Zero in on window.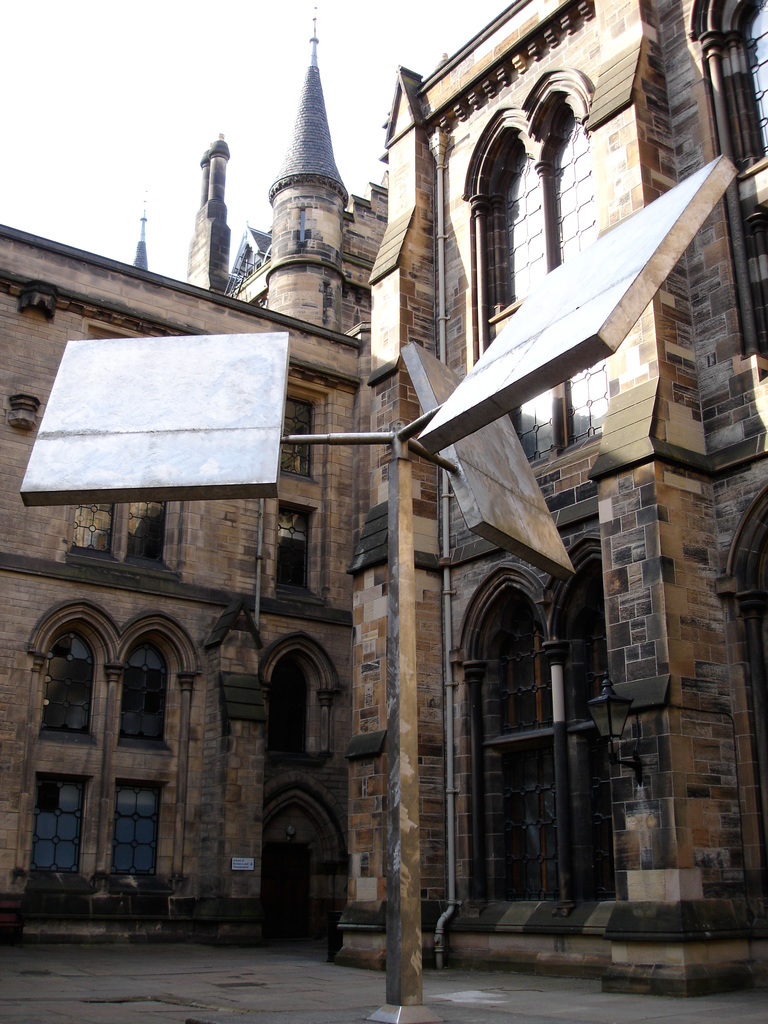
Zeroed in: detection(32, 777, 79, 870).
